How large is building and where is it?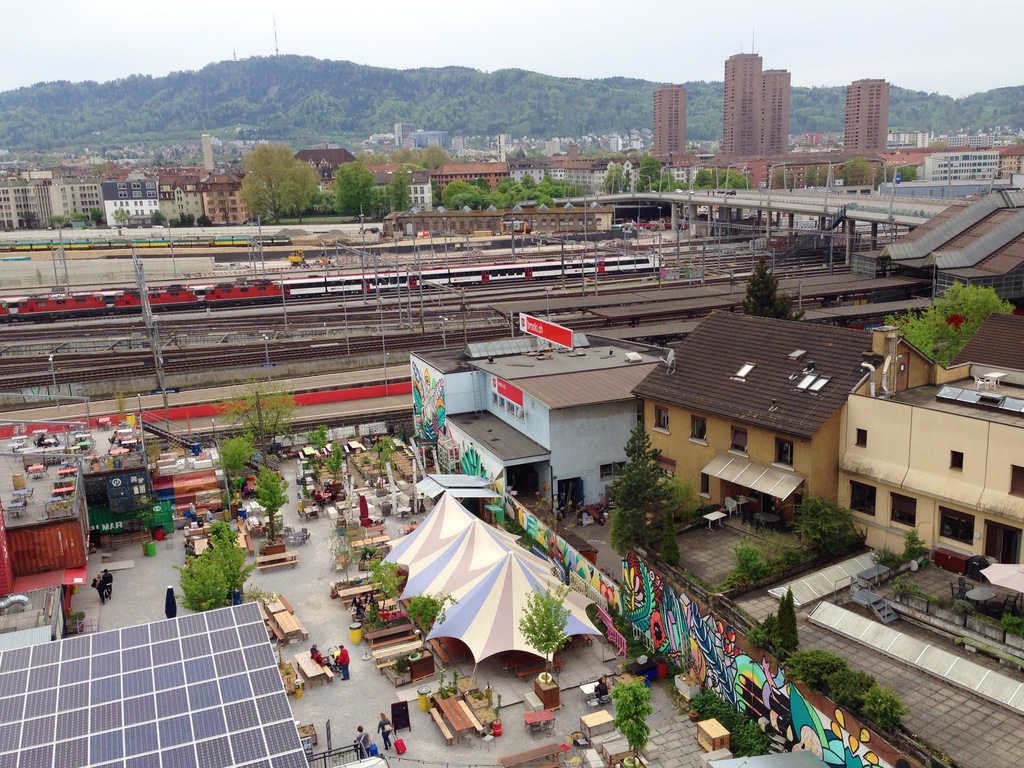
Bounding box: 408, 310, 671, 528.
